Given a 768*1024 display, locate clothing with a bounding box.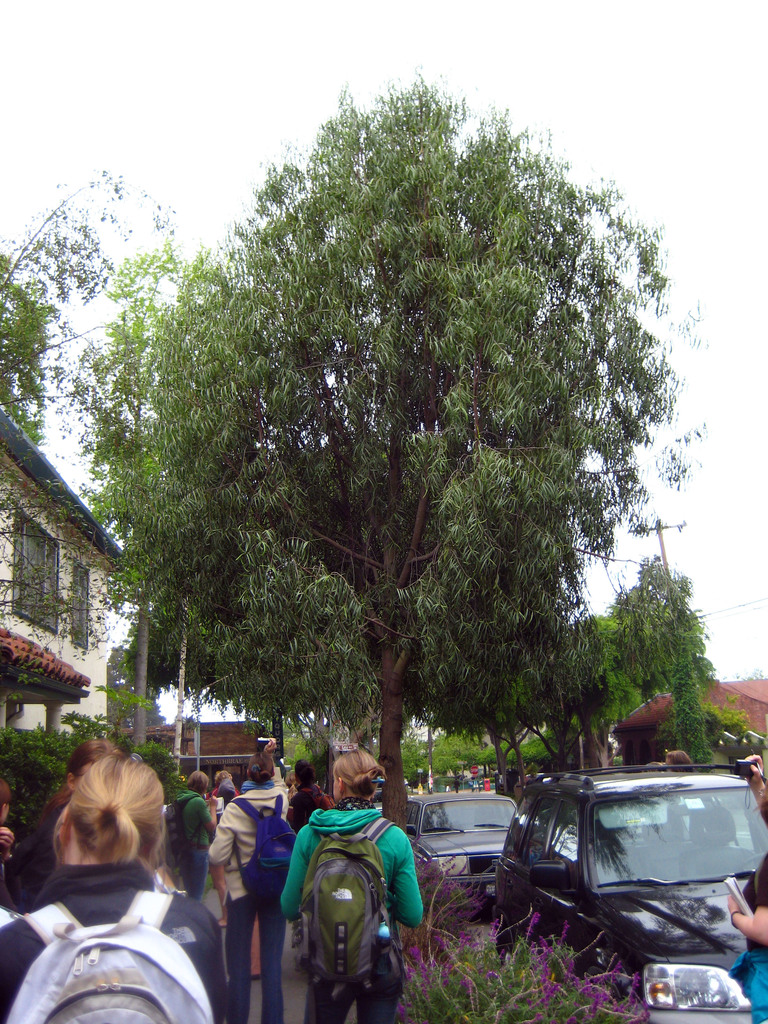
Located: rect(274, 792, 424, 1016).
